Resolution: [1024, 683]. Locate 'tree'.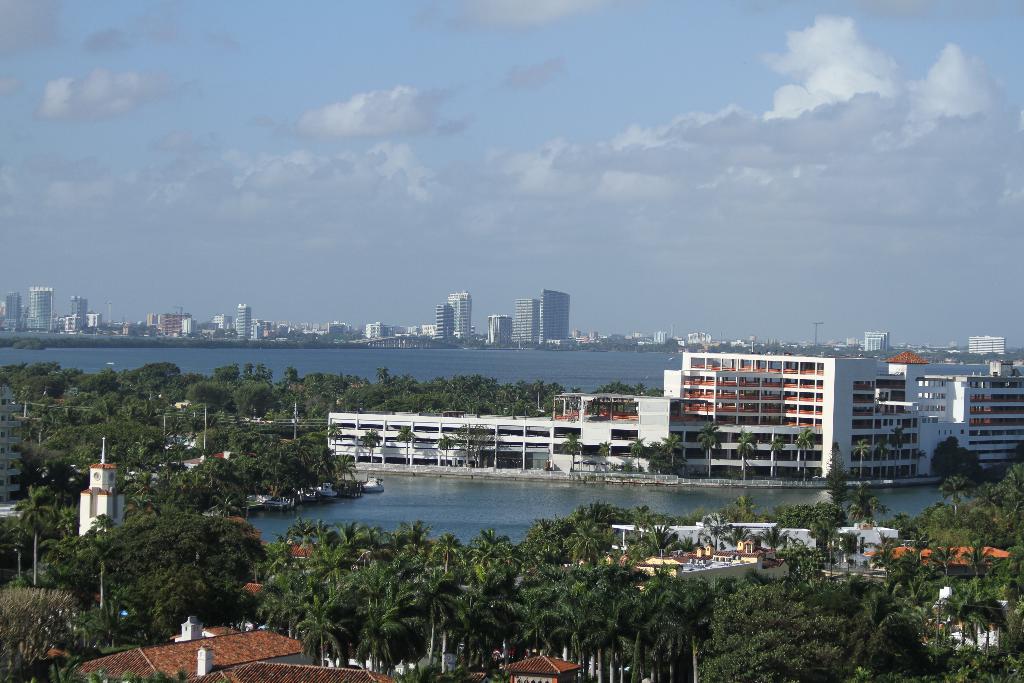
select_region(183, 371, 234, 408).
